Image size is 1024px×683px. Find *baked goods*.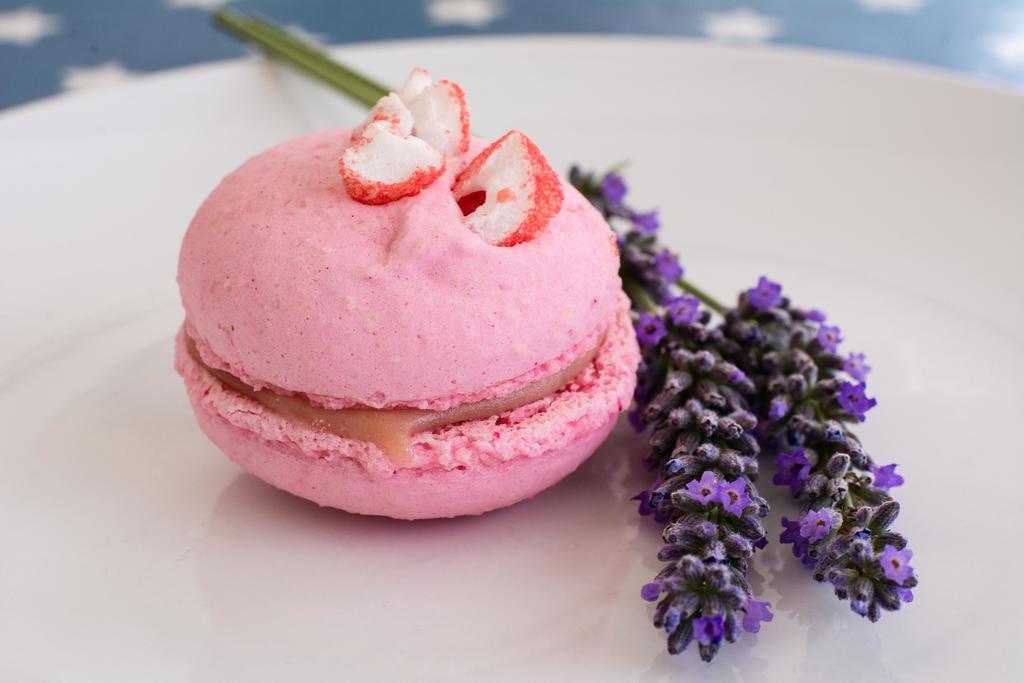
detection(170, 69, 642, 523).
